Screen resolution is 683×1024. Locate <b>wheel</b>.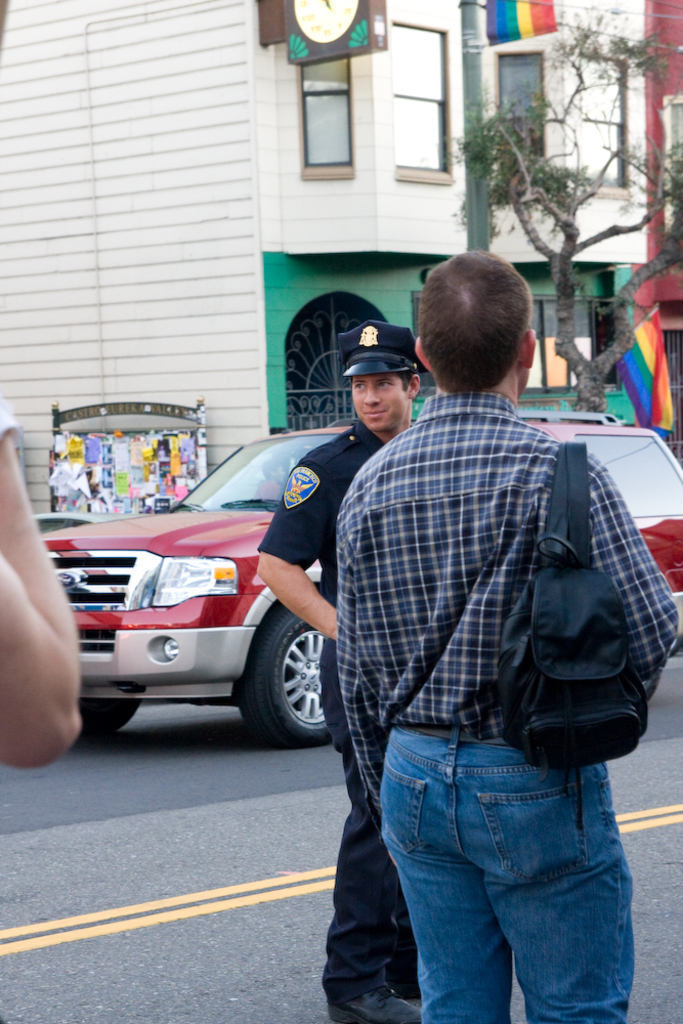
246:627:322:744.
